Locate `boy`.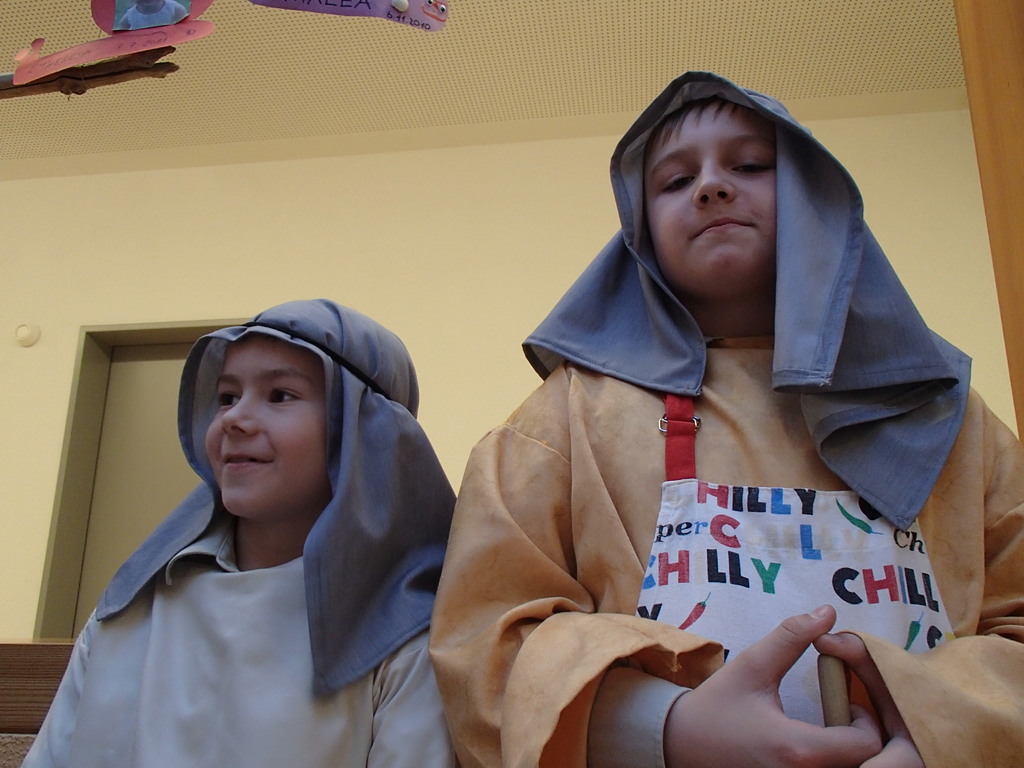
Bounding box: [426, 69, 1023, 767].
